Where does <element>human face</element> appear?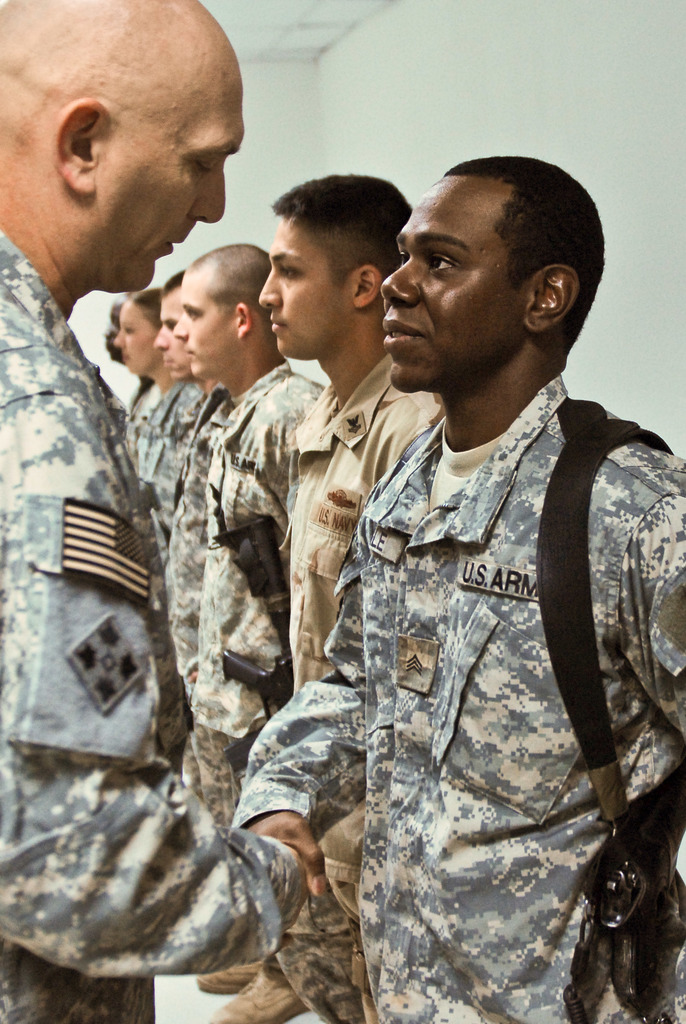
Appears at <region>377, 174, 531, 392</region>.
